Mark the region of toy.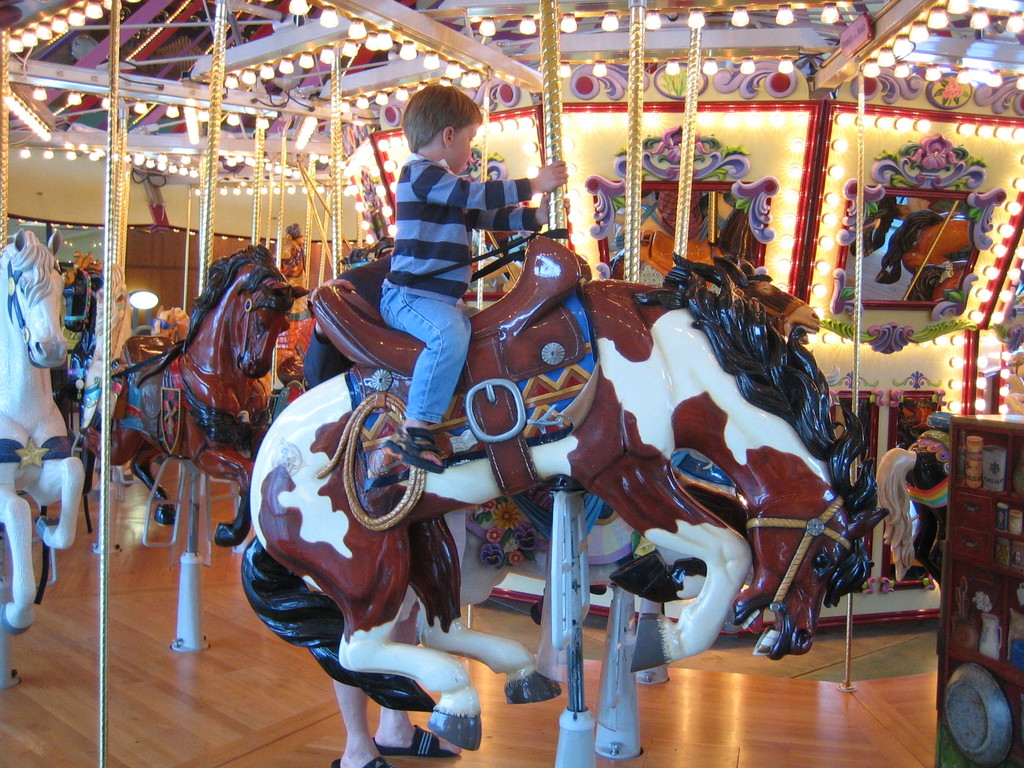
Region: {"x1": 876, "y1": 353, "x2": 1023, "y2": 589}.
